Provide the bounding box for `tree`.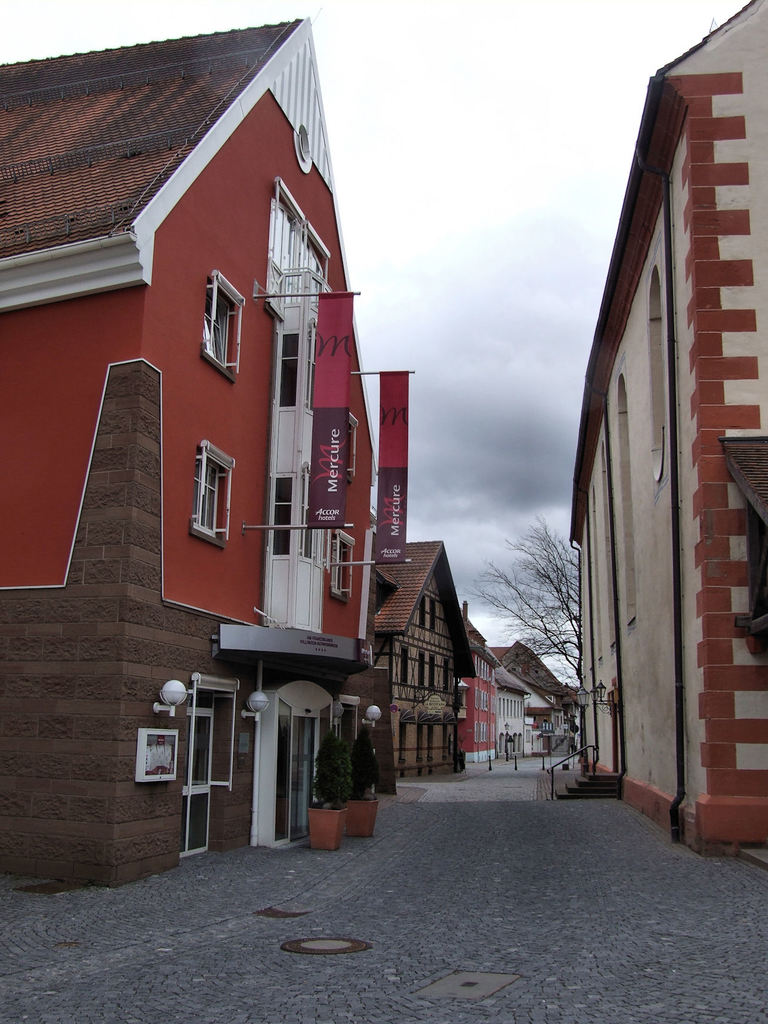
BBox(454, 505, 597, 772).
